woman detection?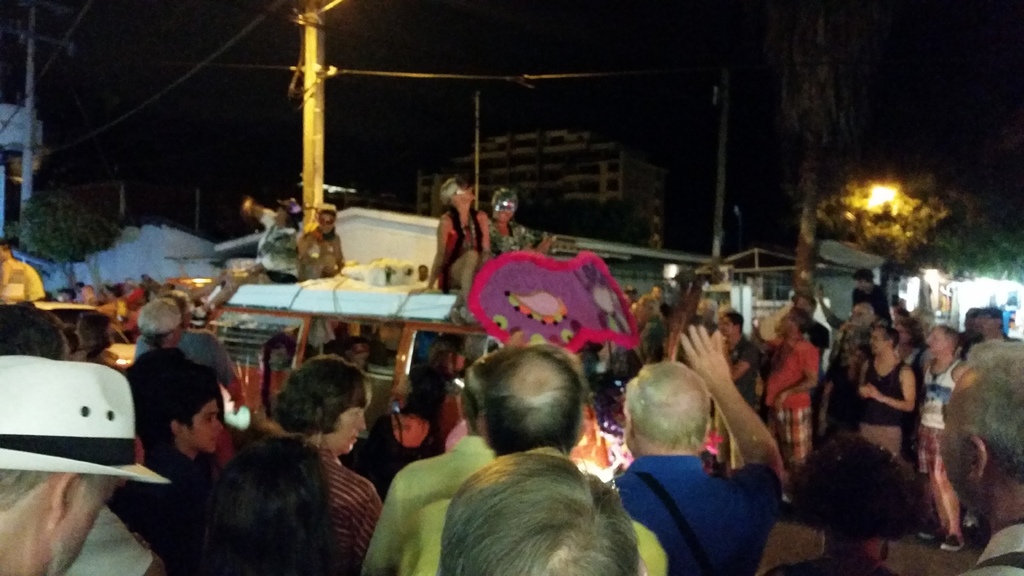
BBox(833, 311, 945, 482)
